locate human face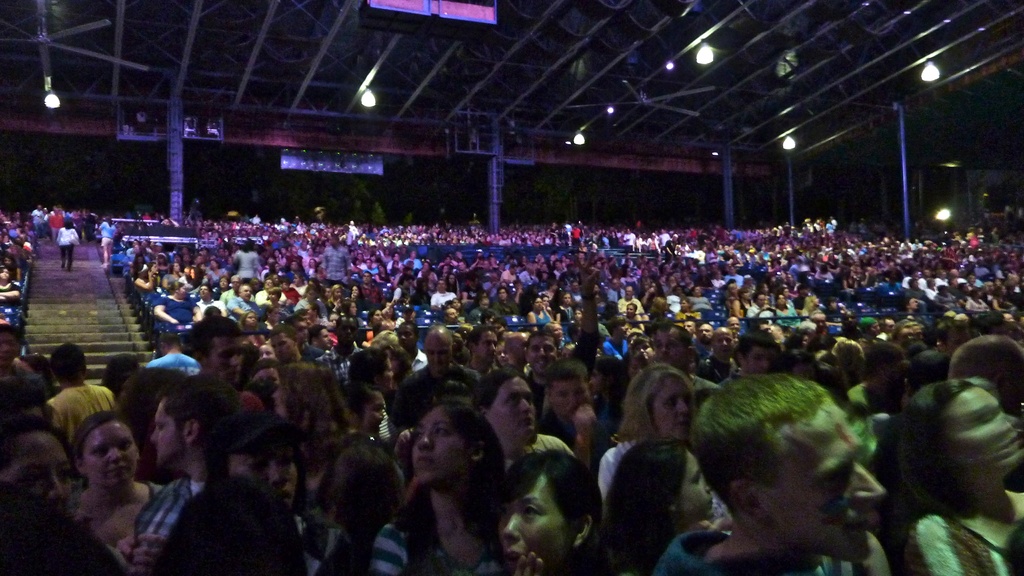
[x1=1, y1=432, x2=58, y2=508]
